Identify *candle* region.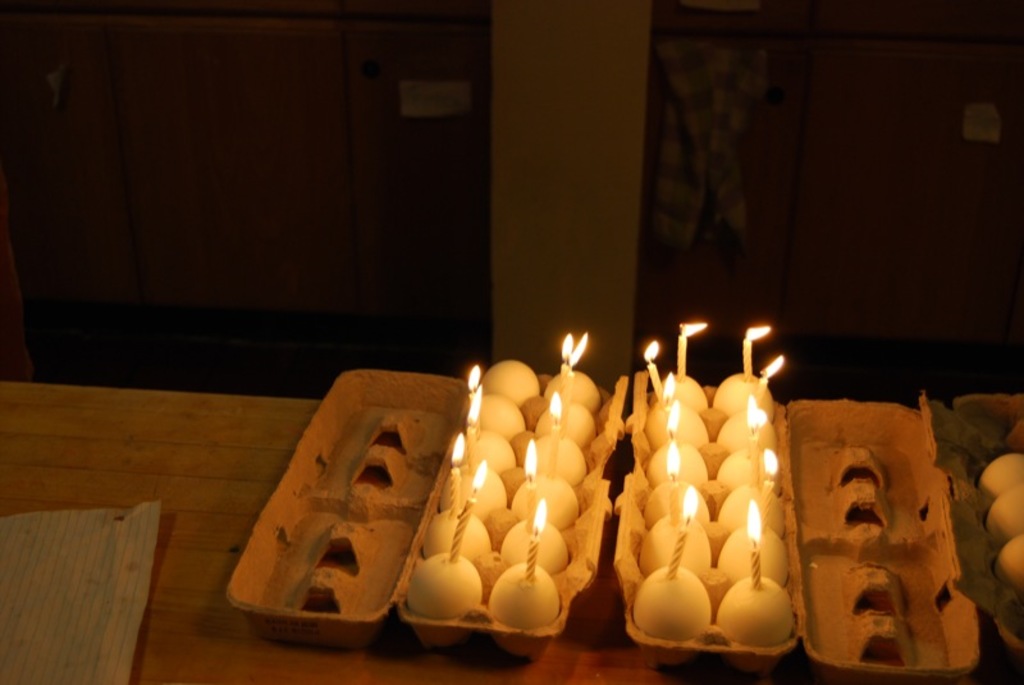
Region: box(561, 333, 573, 403).
